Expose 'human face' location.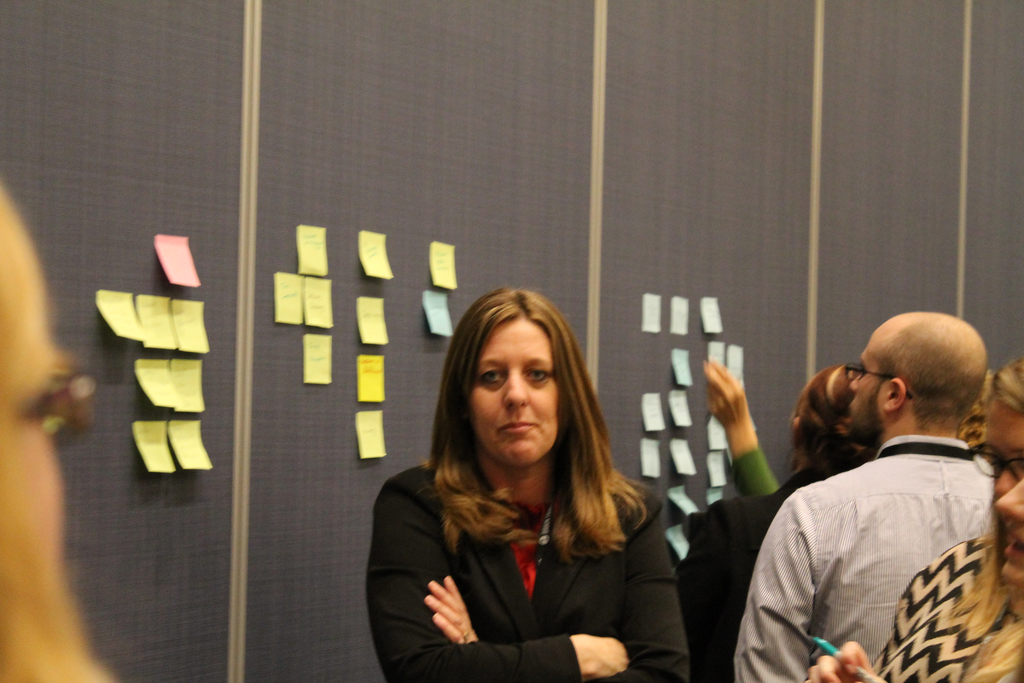
Exposed at 994, 481, 1023, 584.
